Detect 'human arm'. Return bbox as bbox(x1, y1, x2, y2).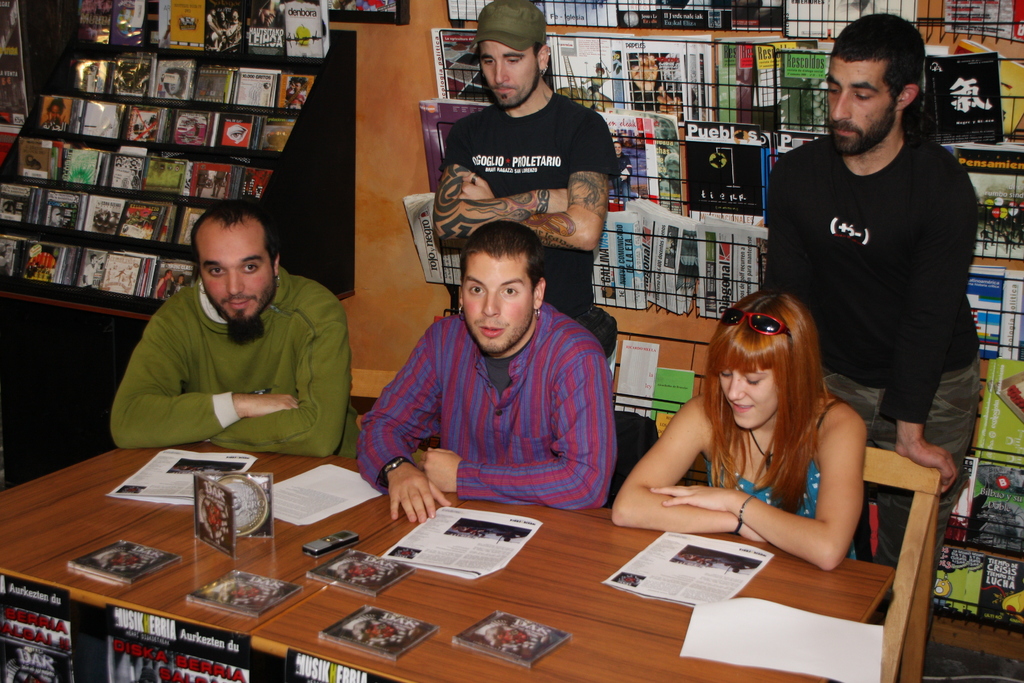
bbox(458, 125, 616, 251).
